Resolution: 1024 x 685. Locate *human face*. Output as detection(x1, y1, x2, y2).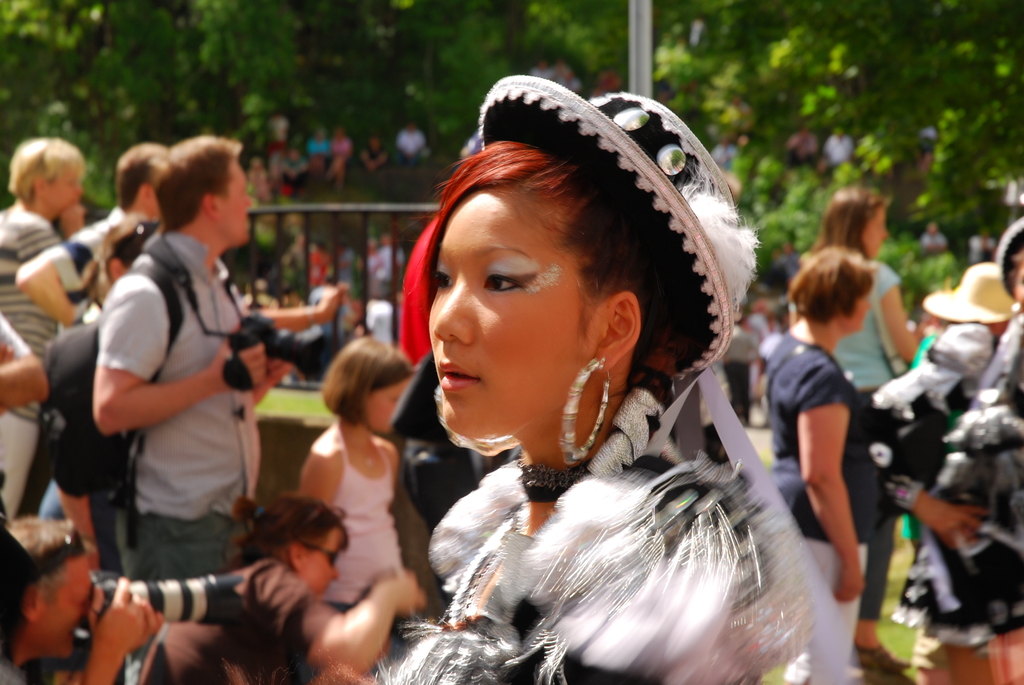
detection(847, 294, 870, 330).
